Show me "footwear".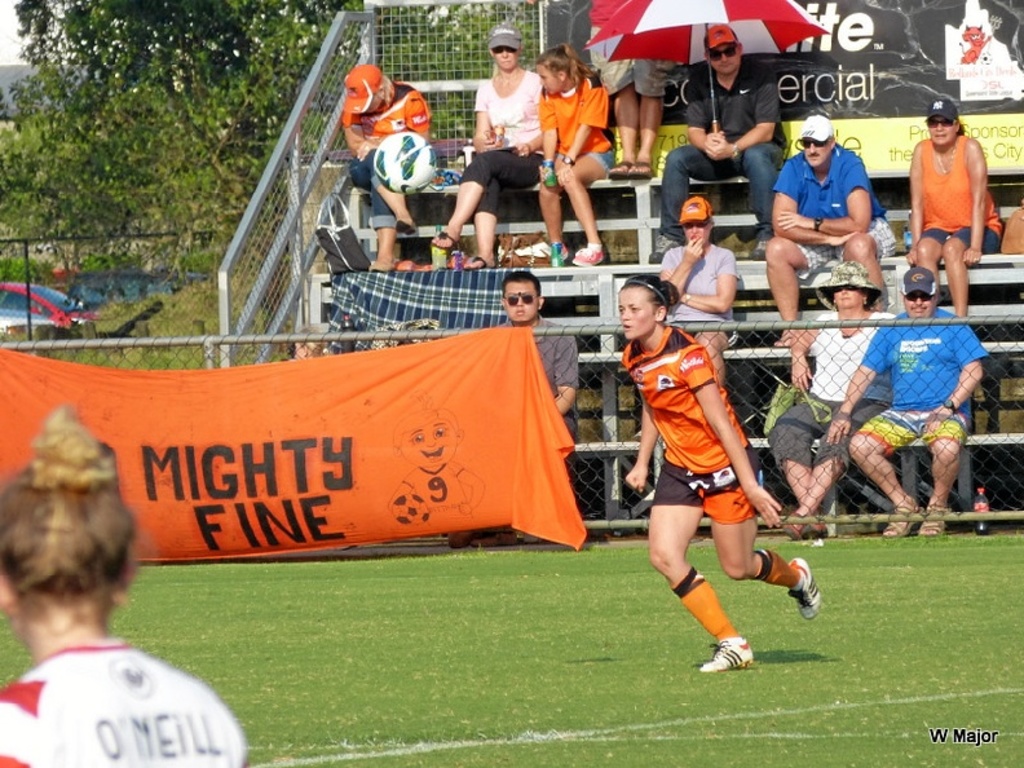
"footwear" is here: l=784, t=512, r=830, b=542.
